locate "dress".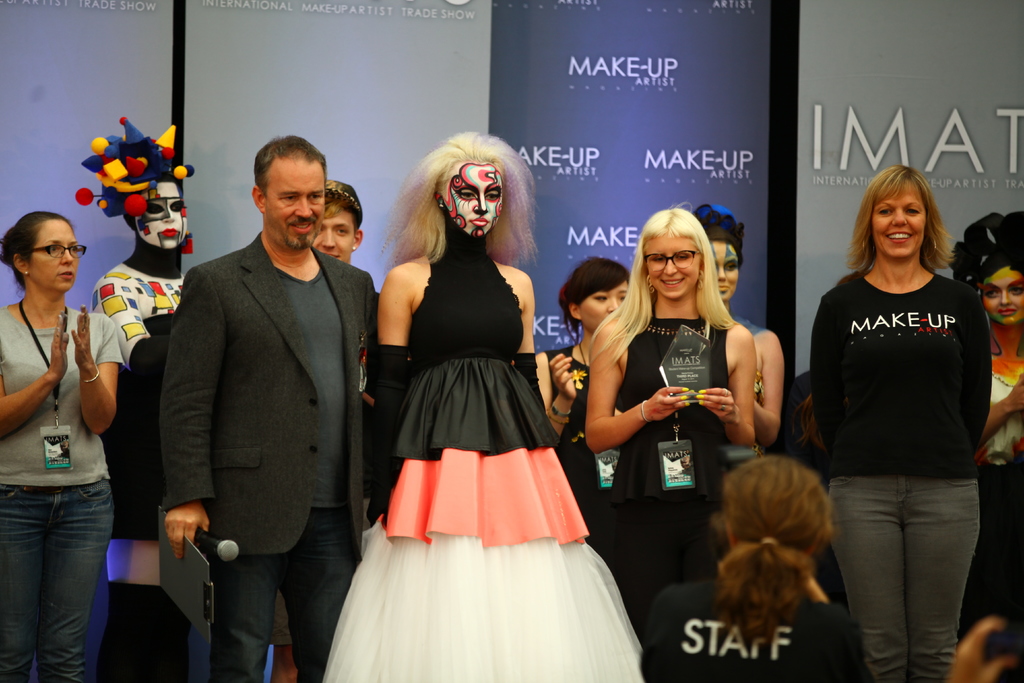
Bounding box: x1=595 y1=306 x2=741 y2=629.
